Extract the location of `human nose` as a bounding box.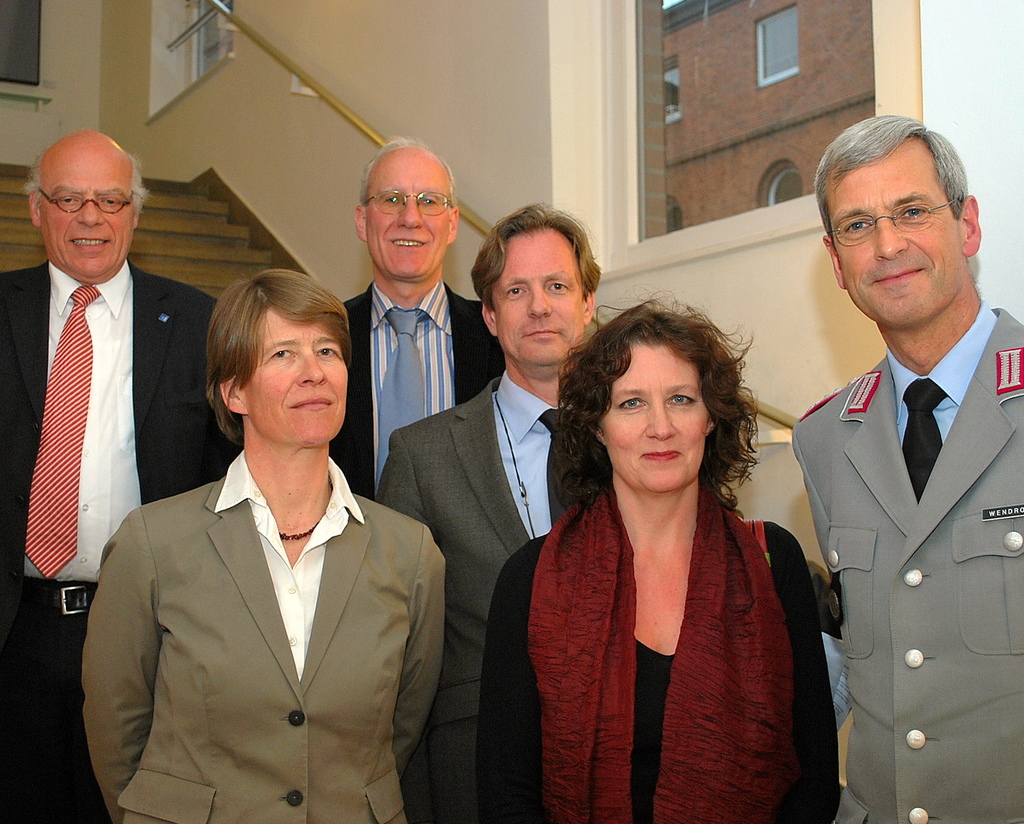
[648, 402, 678, 442].
